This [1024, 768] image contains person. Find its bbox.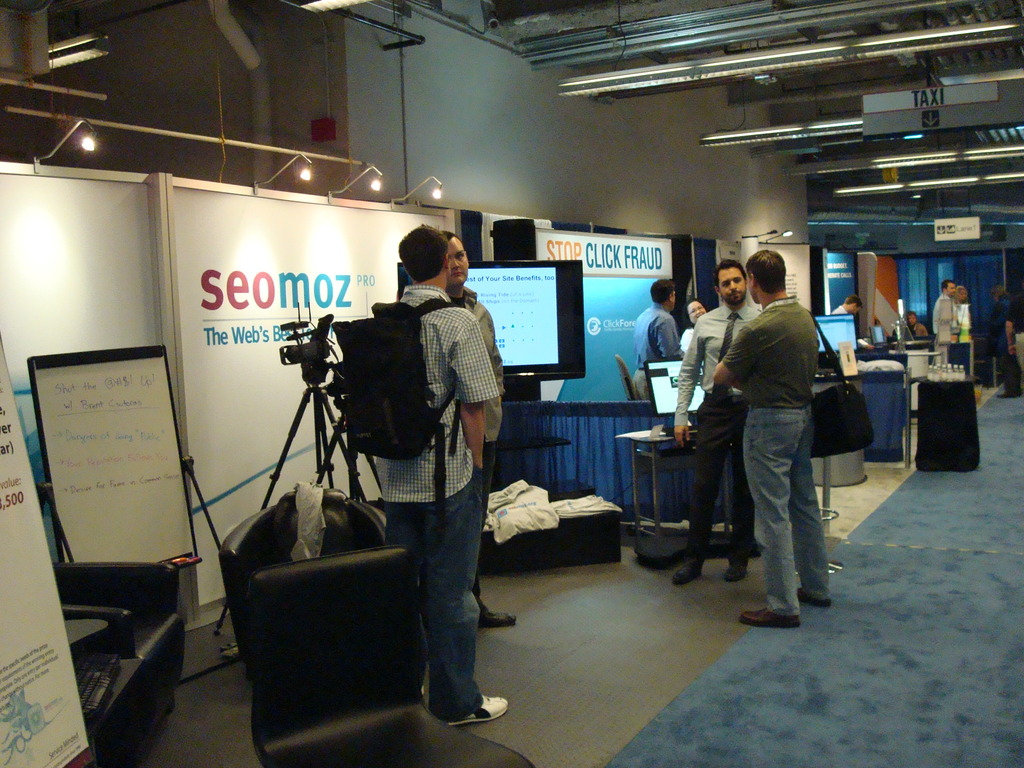
{"x1": 952, "y1": 283, "x2": 973, "y2": 337}.
